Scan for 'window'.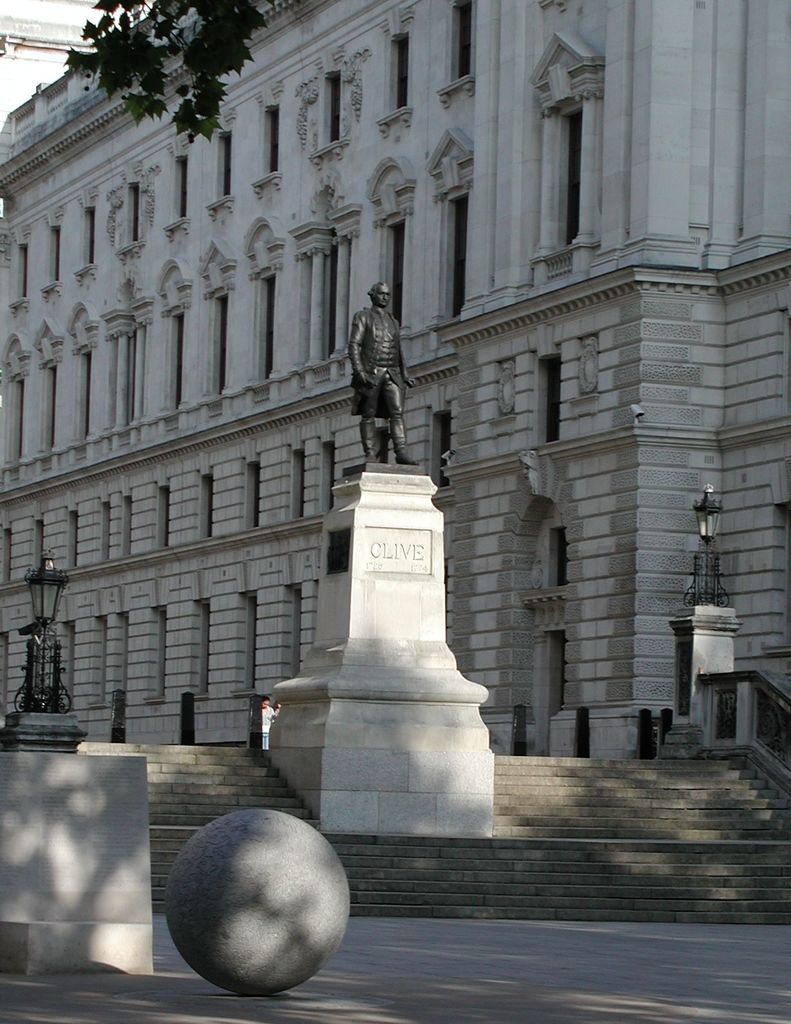
Scan result: [left=193, top=243, right=235, bottom=423].
